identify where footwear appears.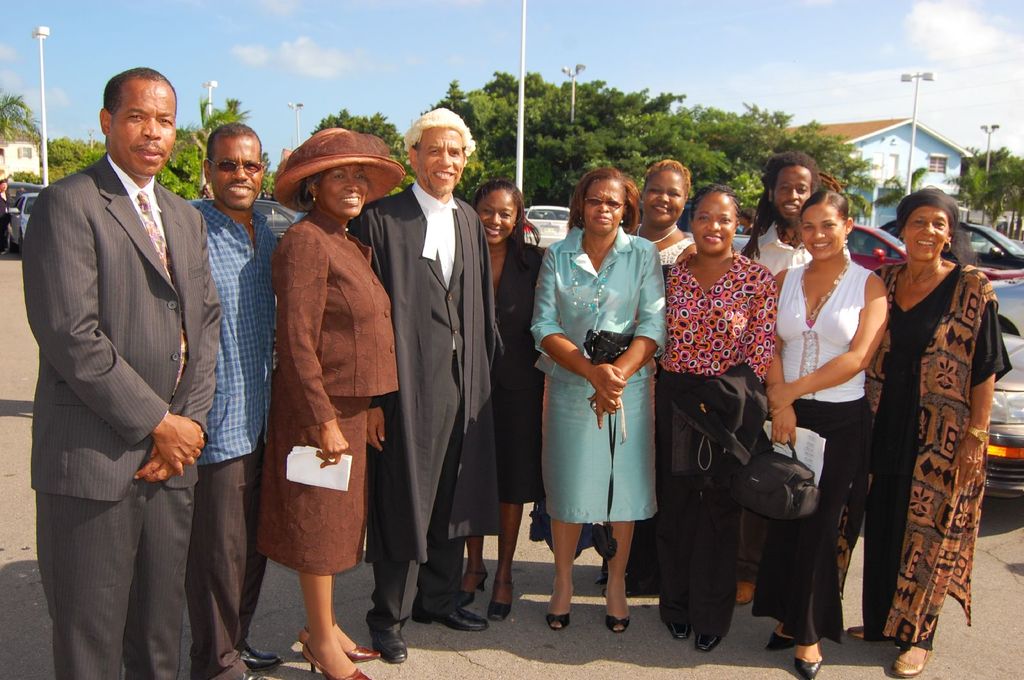
Appears at region(415, 588, 490, 639).
